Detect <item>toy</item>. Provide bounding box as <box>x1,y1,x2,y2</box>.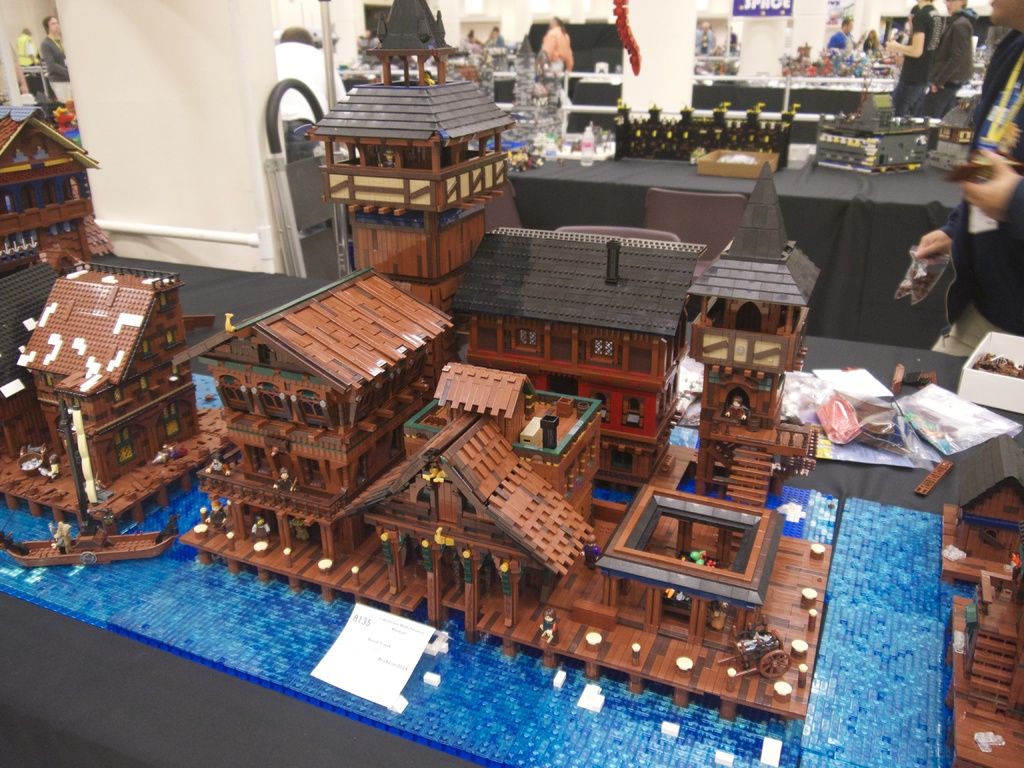
<box>397,358,609,529</box>.
